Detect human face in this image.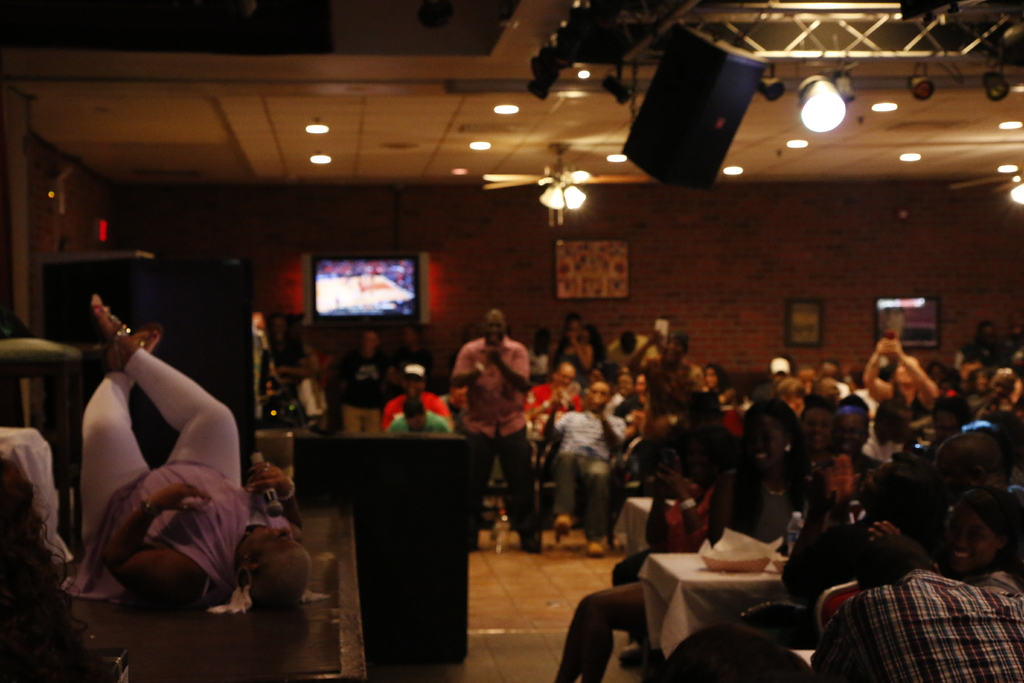
Detection: <box>484,315,502,342</box>.
